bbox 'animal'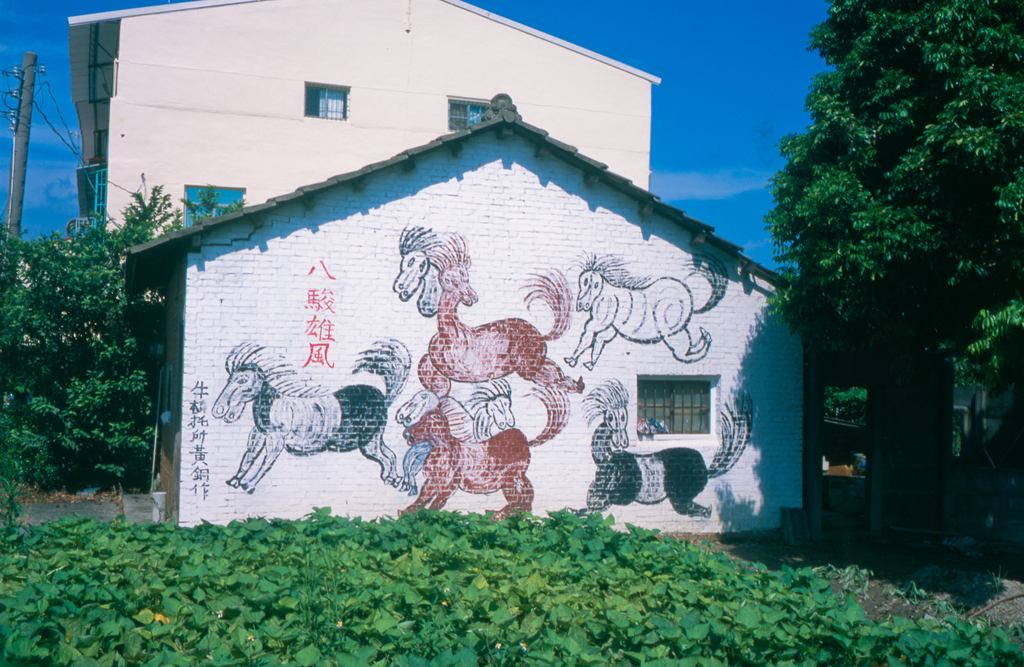
388/383/516/494
